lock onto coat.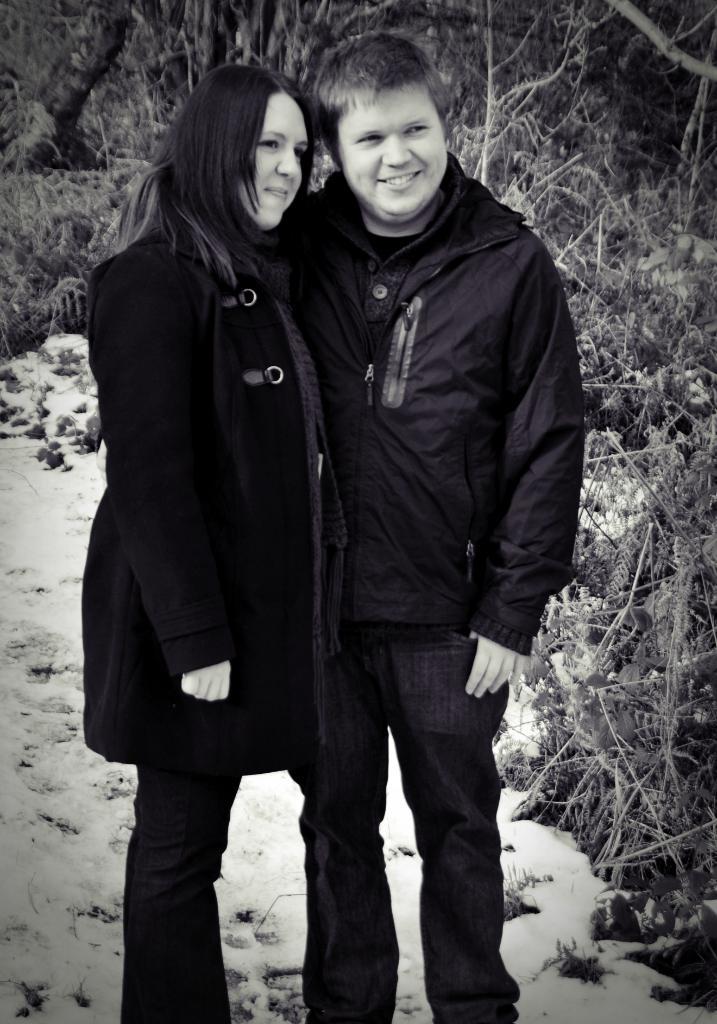
Locked: {"left": 80, "top": 101, "right": 355, "bottom": 855}.
